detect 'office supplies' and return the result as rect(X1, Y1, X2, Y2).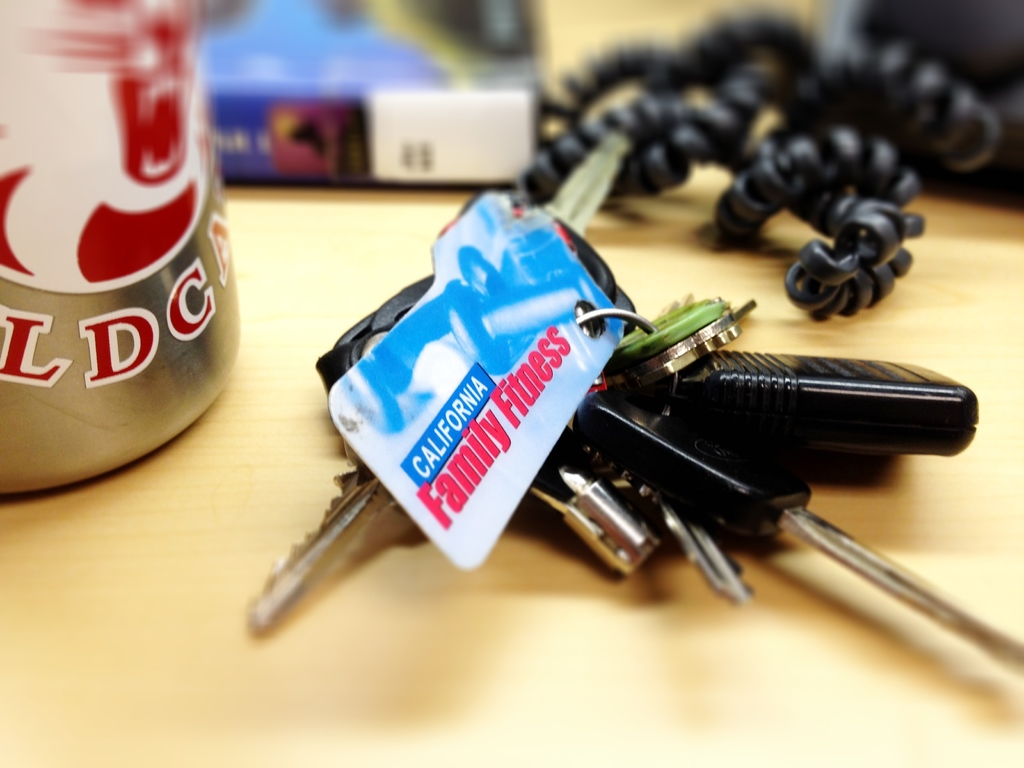
rect(0, 4, 247, 498).
